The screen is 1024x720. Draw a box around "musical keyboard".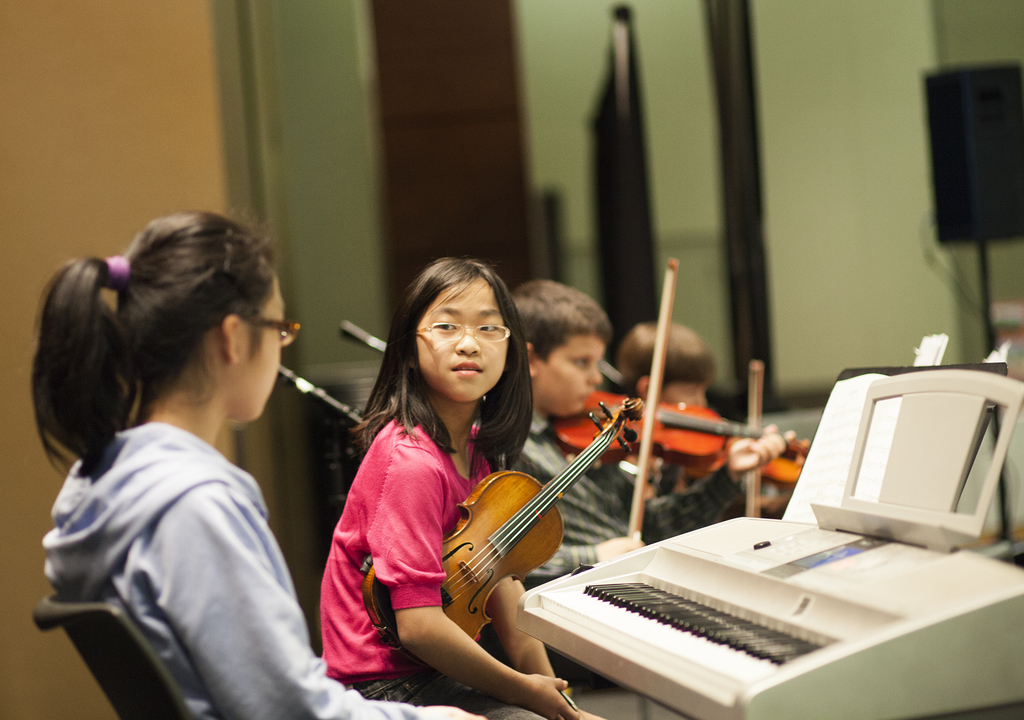
[x1=512, y1=476, x2=979, y2=700].
